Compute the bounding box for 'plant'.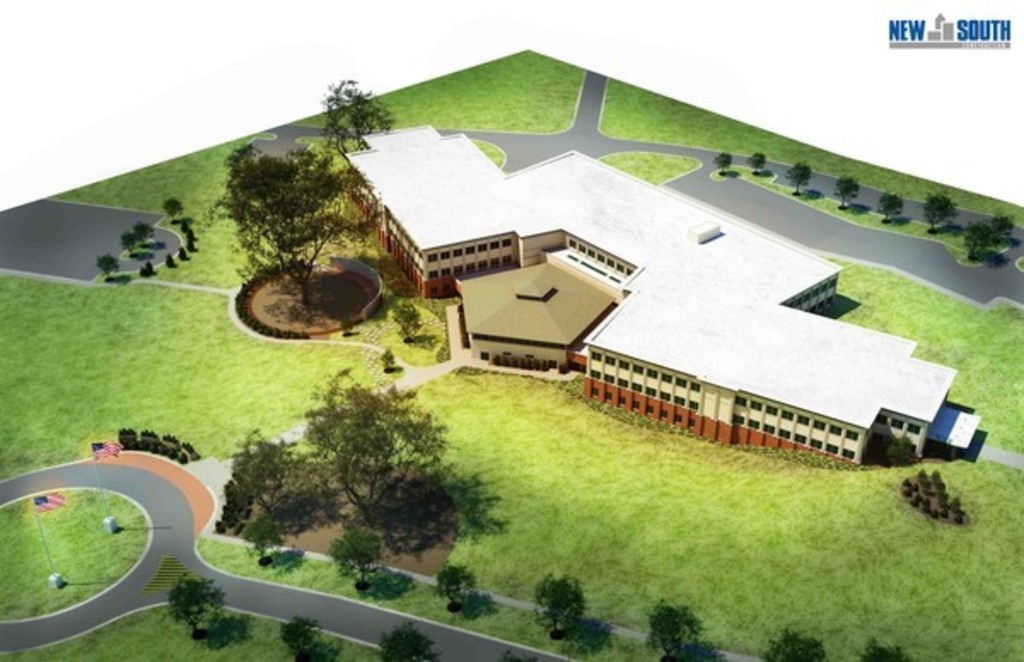
<bbox>377, 619, 445, 660</bbox>.
